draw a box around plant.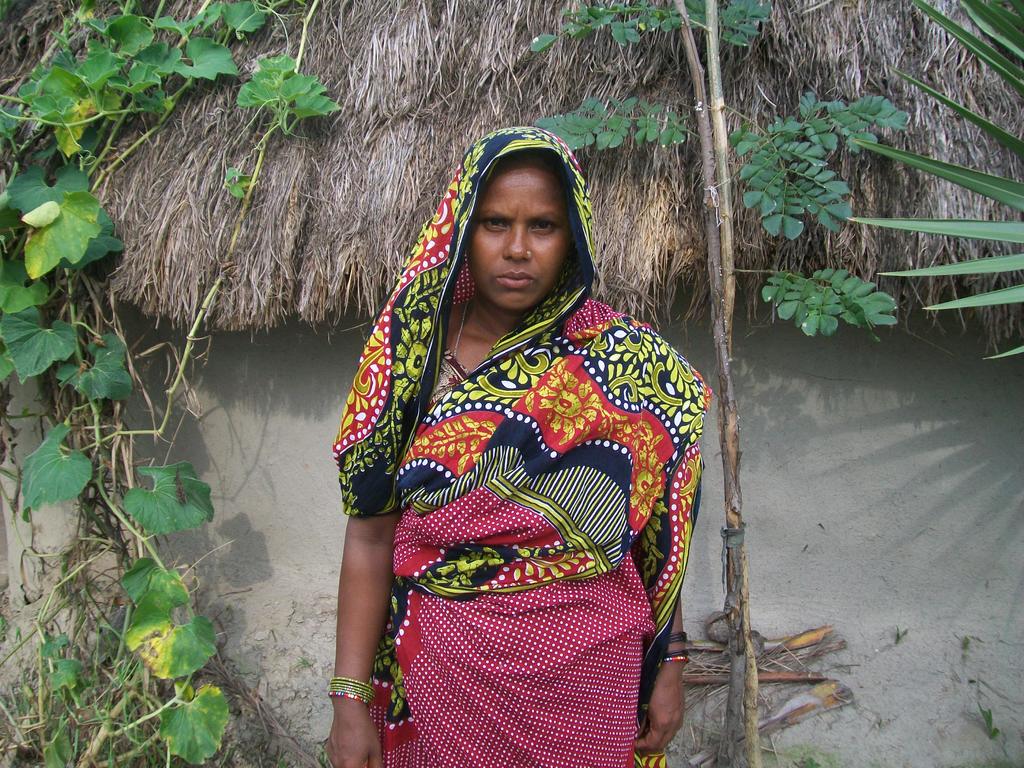
[left=527, top=0, right=908, bottom=767].
